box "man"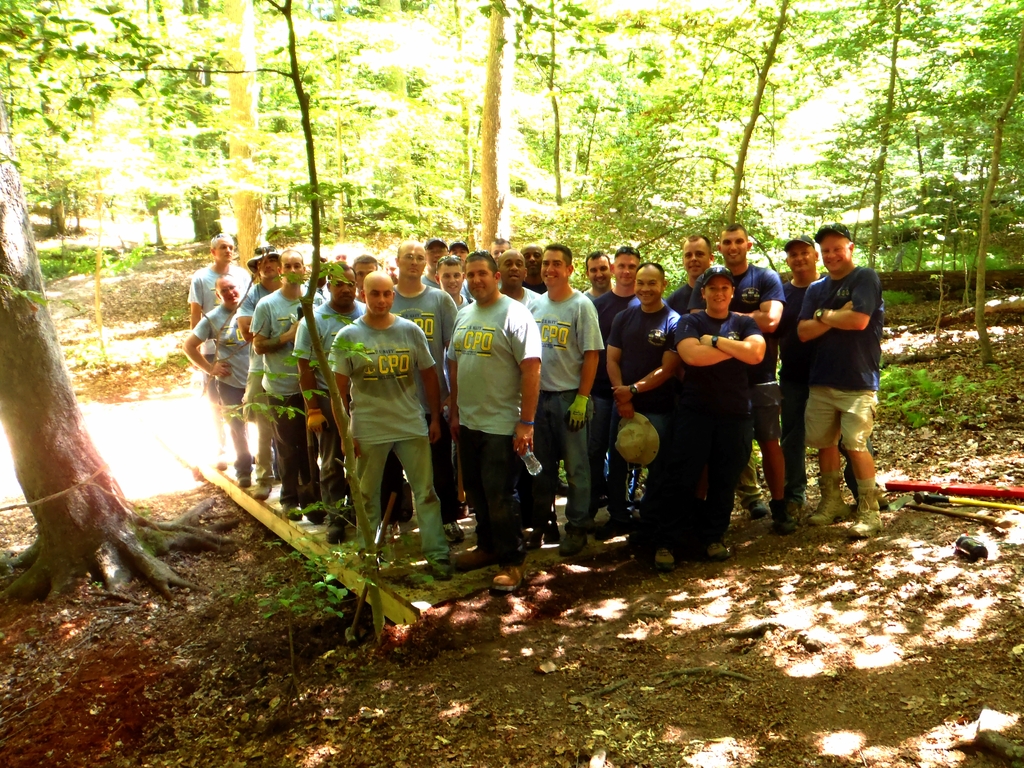
376 237 461 547
